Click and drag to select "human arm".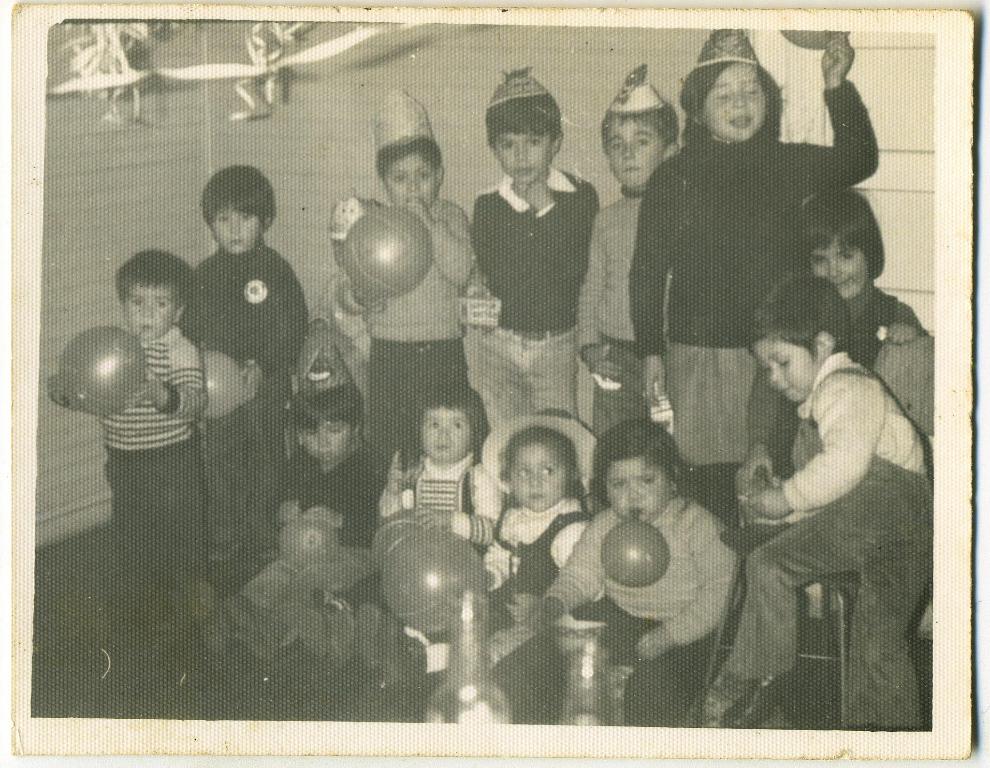
Selection: box(632, 163, 670, 410).
